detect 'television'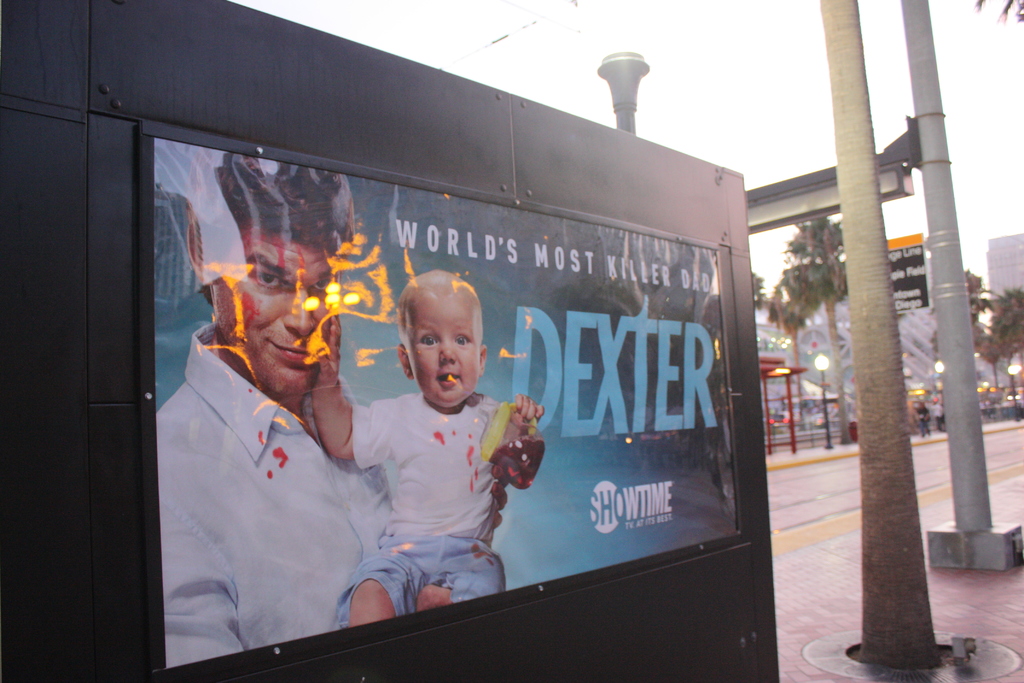
(left=144, top=117, right=751, bottom=680)
